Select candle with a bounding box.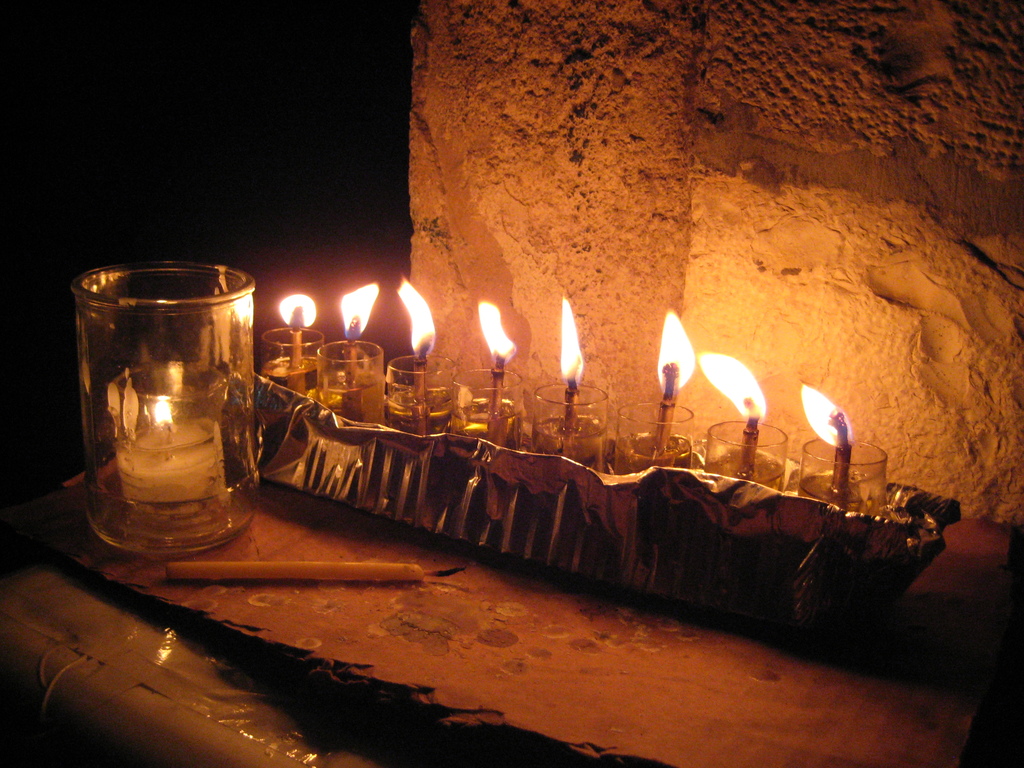
locate(477, 307, 513, 447).
